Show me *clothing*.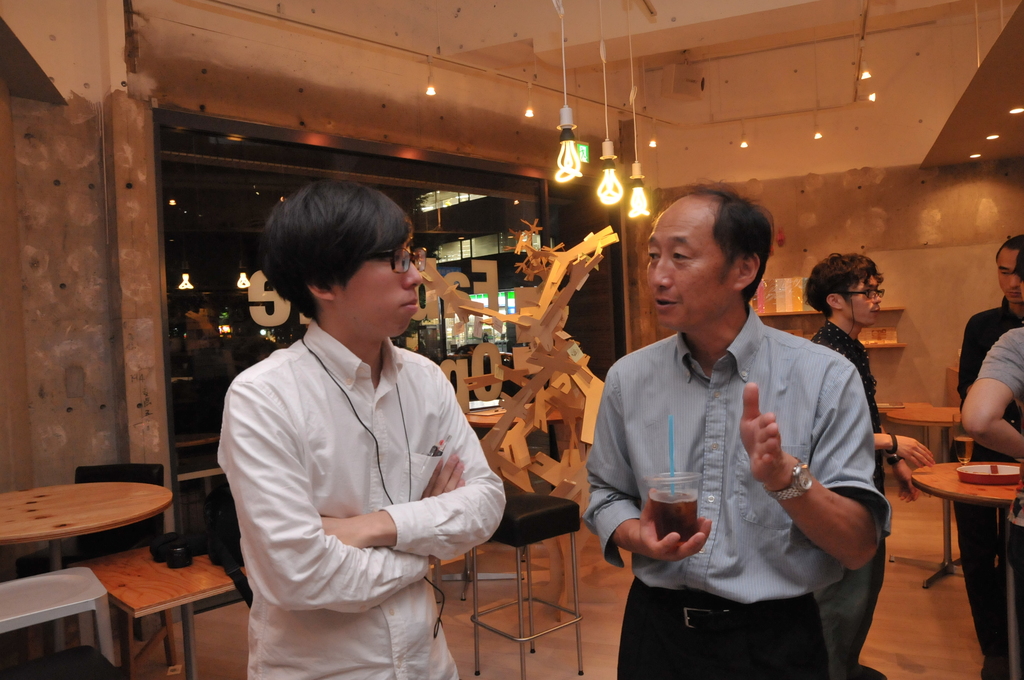
*clothing* is here: 218 320 508 679.
